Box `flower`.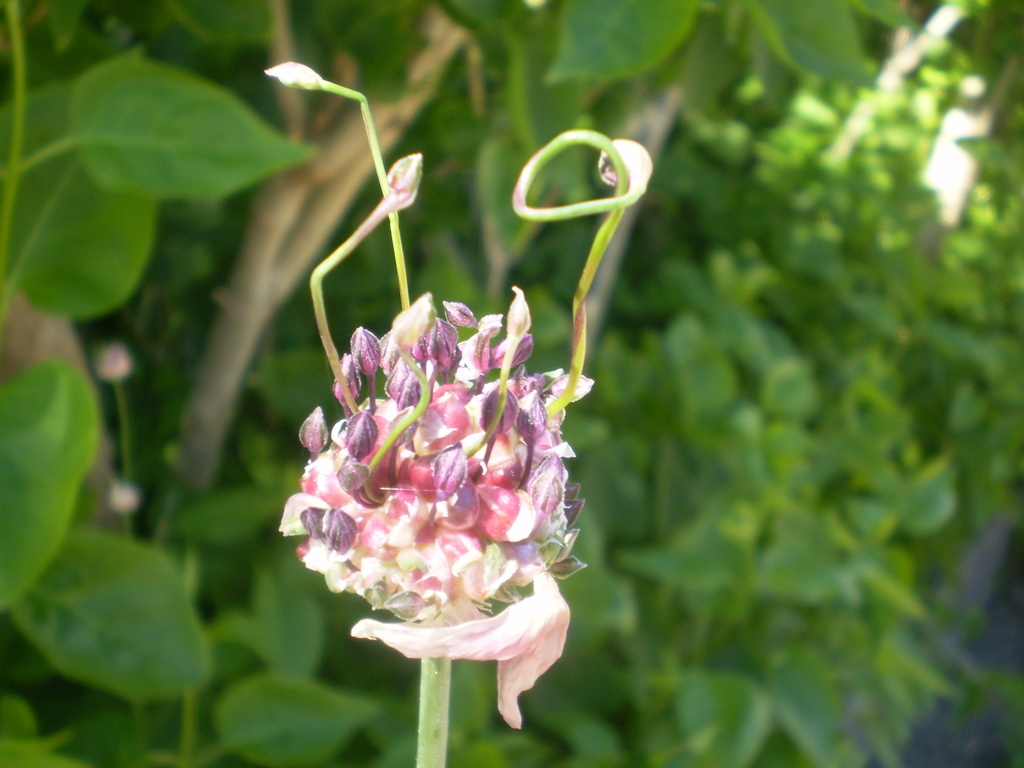
[x1=280, y1=252, x2=593, y2=705].
